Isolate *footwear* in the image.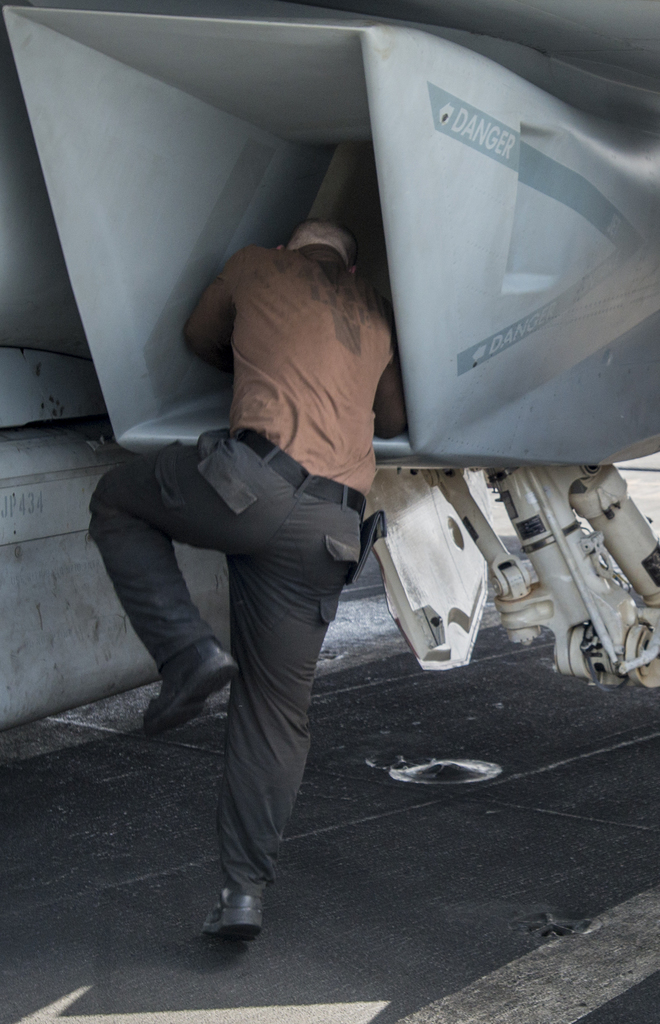
Isolated region: (200, 889, 267, 938).
